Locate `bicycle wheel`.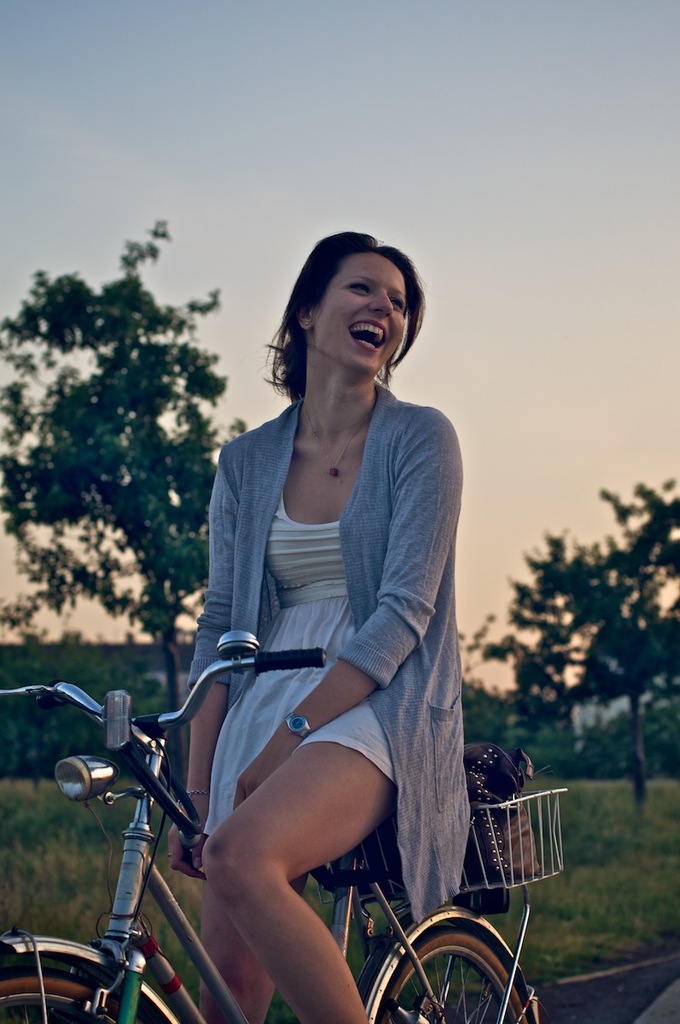
Bounding box: 0/942/184/1023.
